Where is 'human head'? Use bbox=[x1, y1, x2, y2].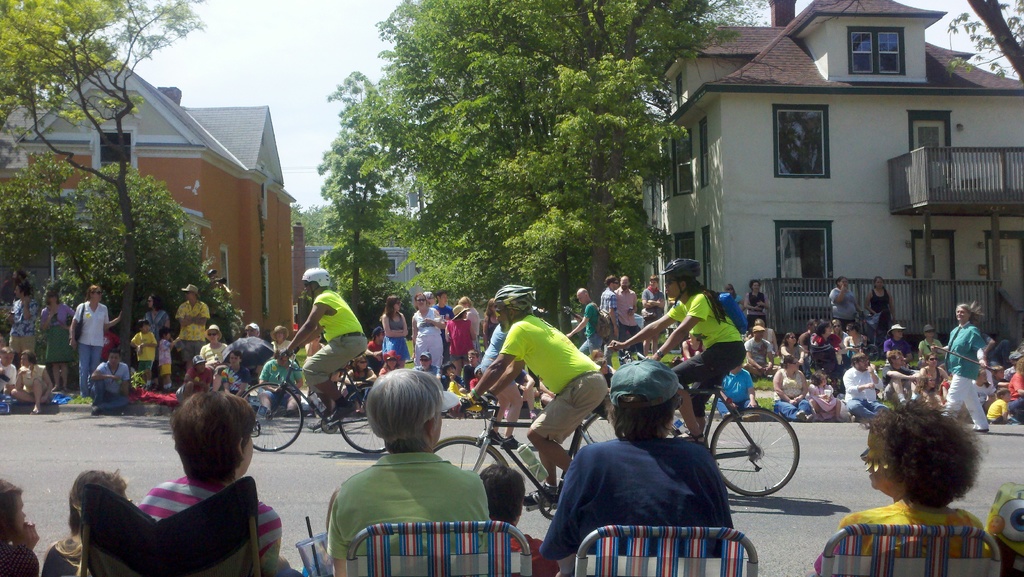
bbox=[750, 327, 767, 343].
